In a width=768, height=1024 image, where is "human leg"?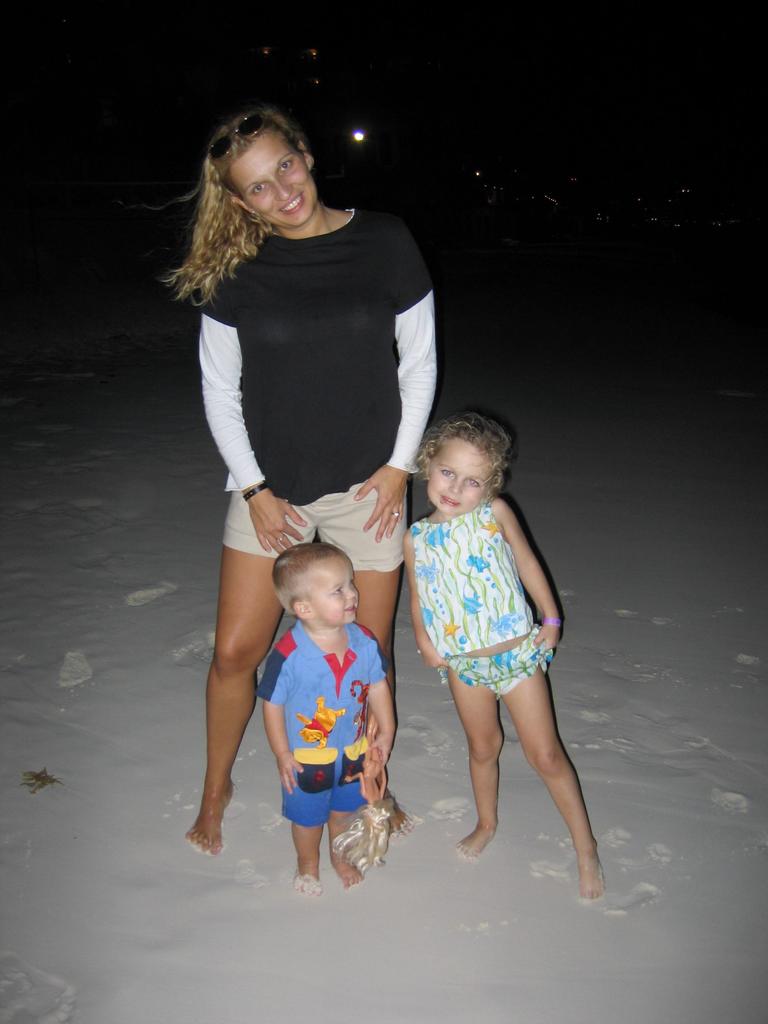
{"x1": 492, "y1": 678, "x2": 604, "y2": 890}.
